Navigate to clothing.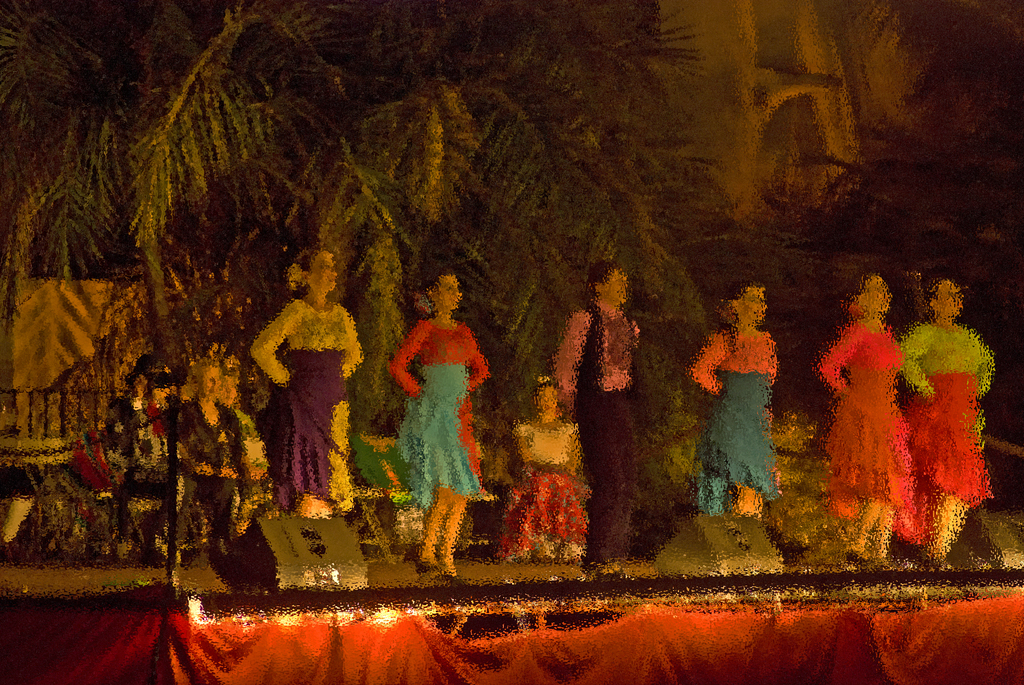
Navigation target: rect(495, 428, 584, 564).
